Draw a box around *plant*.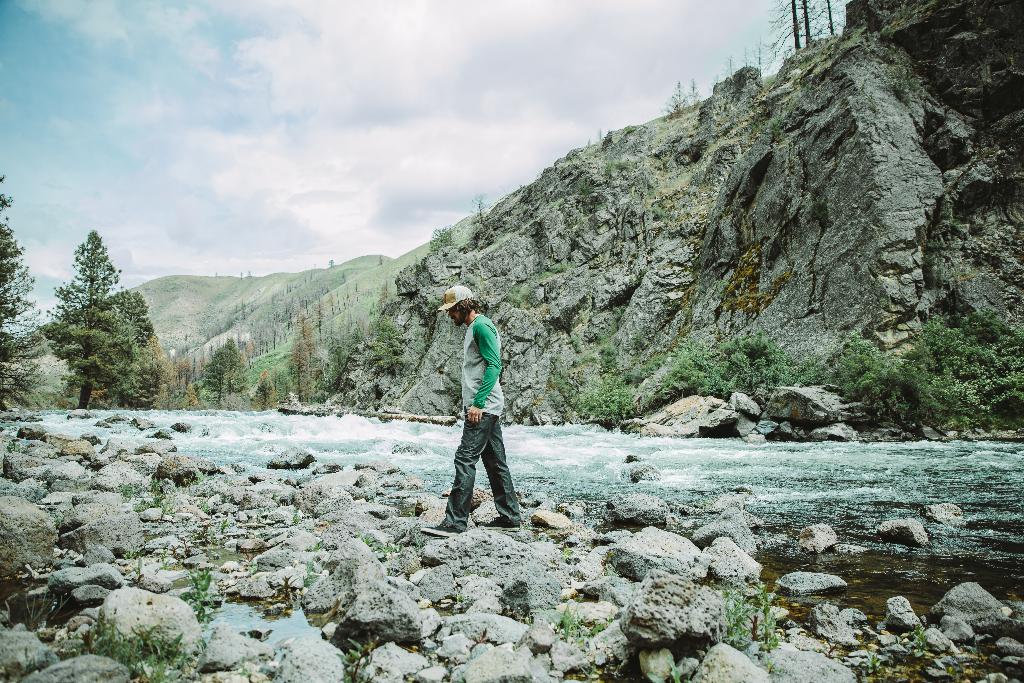
x1=156, y1=493, x2=174, y2=519.
